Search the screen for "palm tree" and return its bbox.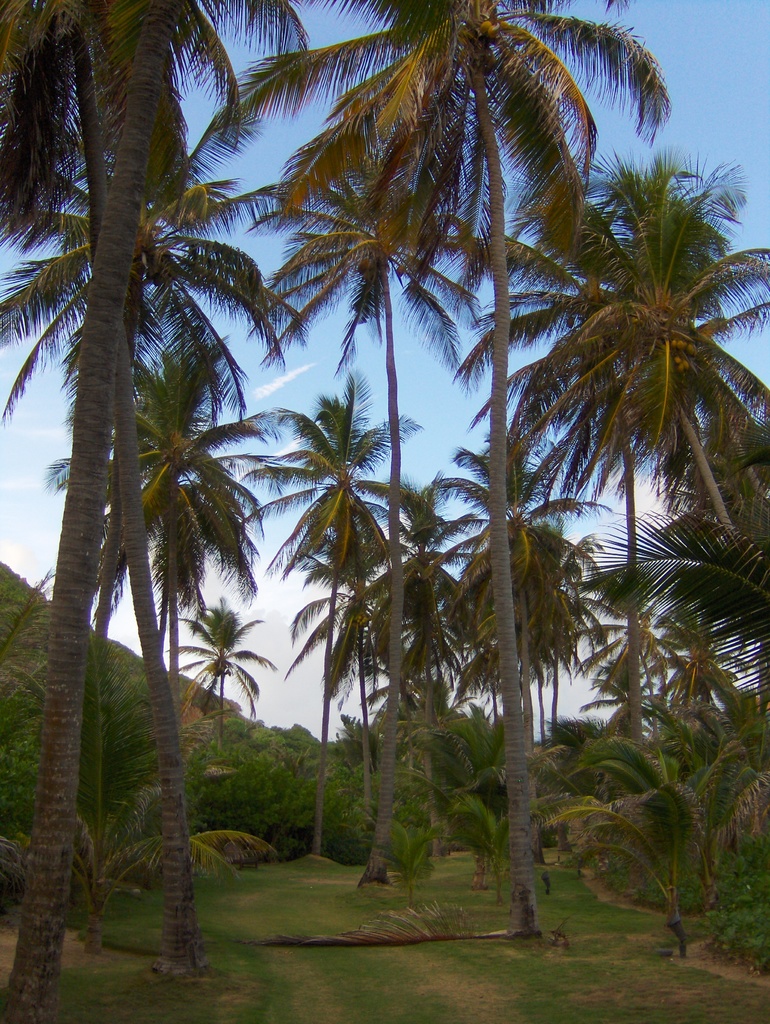
Found: bbox=(113, 372, 213, 757).
